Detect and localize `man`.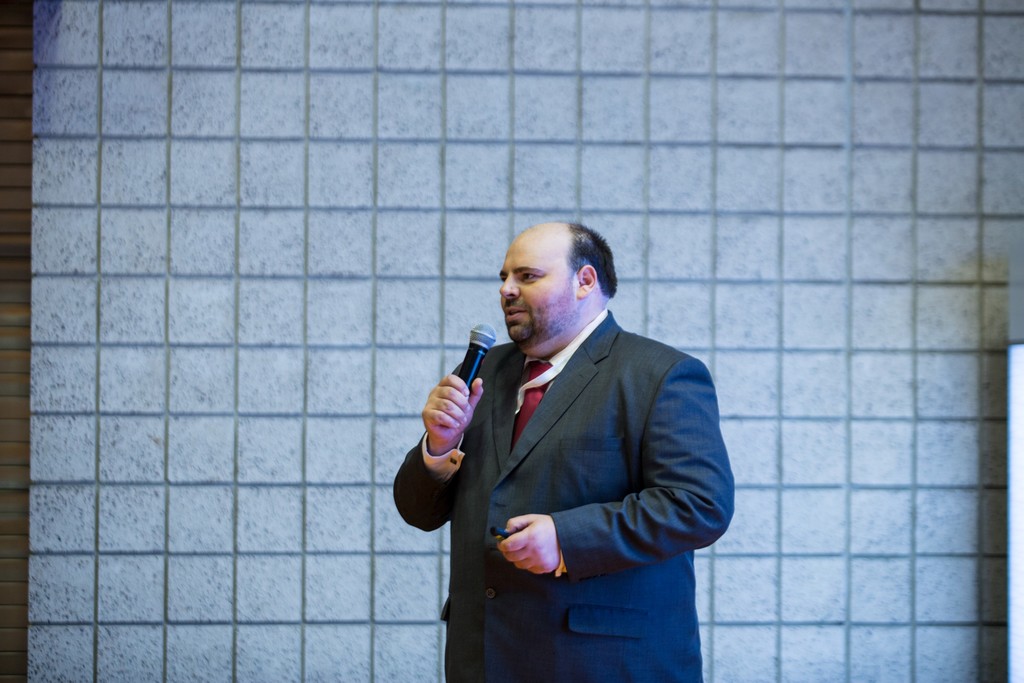
Localized at l=403, t=208, r=733, b=655.
